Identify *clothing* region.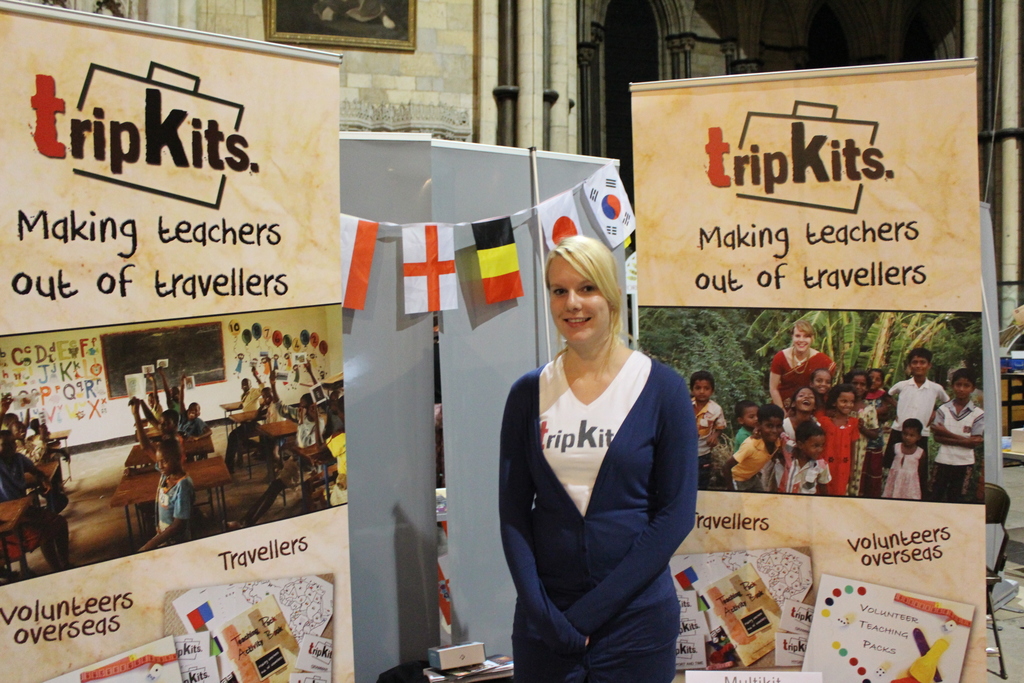
Region: Rect(741, 470, 762, 486).
